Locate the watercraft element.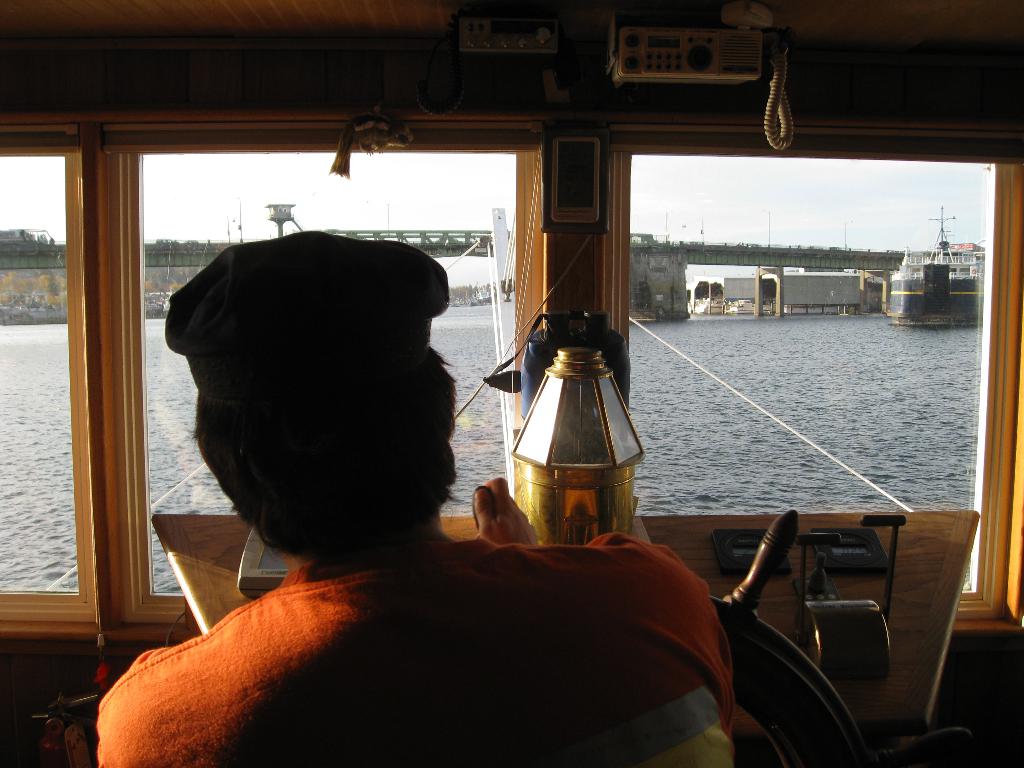
Element bbox: BBox(0, 0, 1023, 767).
